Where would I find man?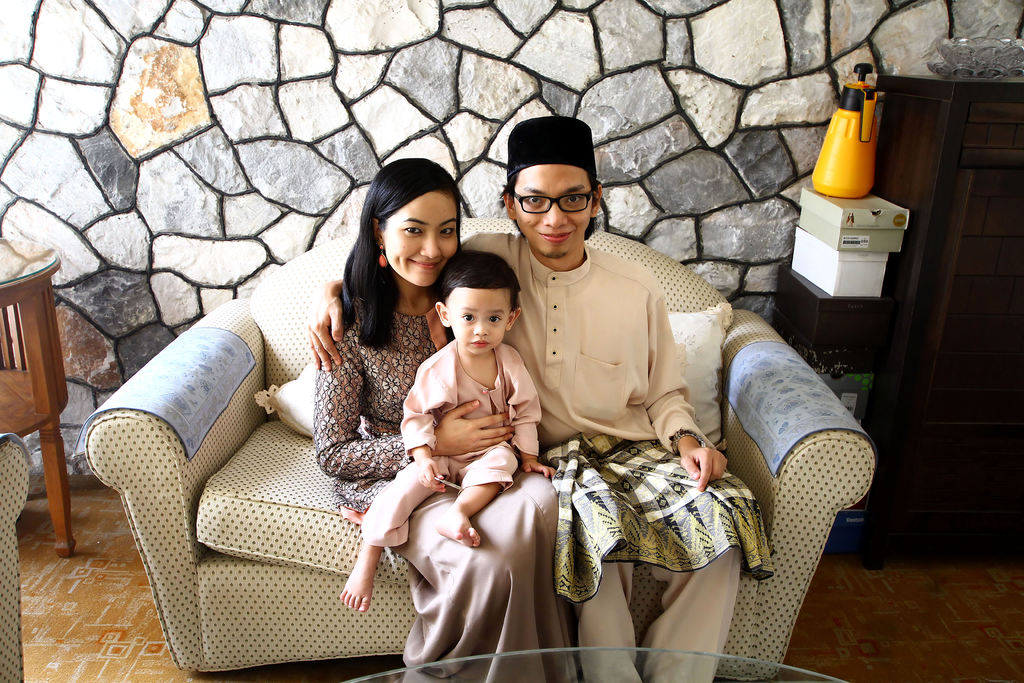
At (300, 115, 771, 682).
